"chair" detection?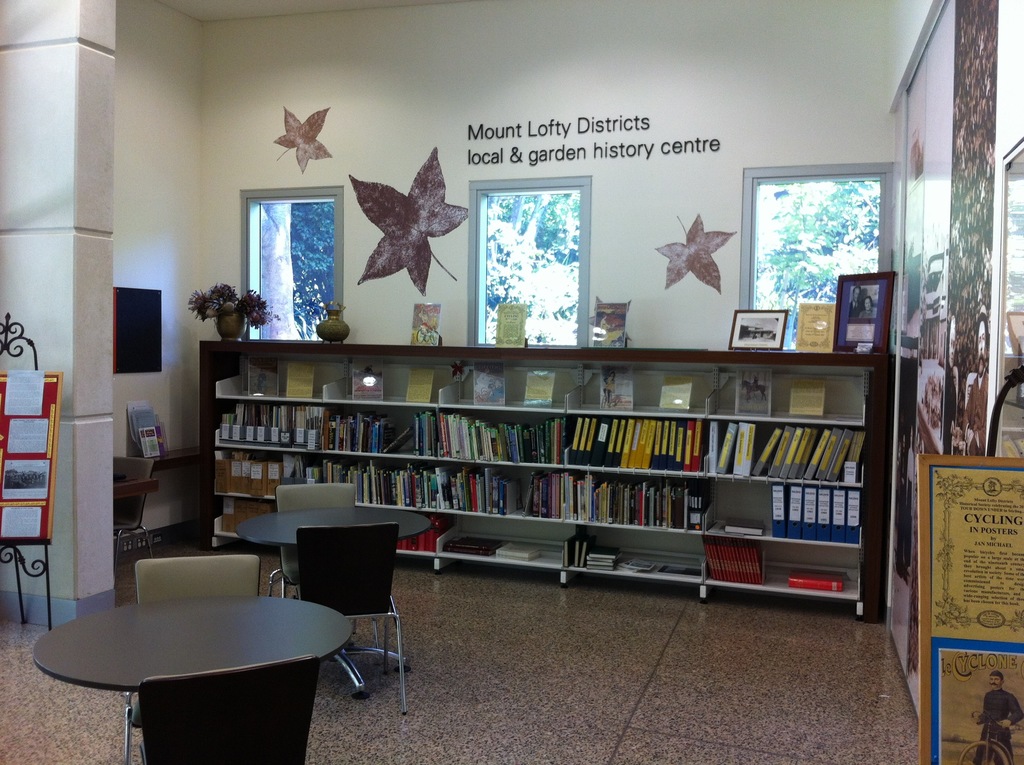
detection(269, 481, 382, 651)
